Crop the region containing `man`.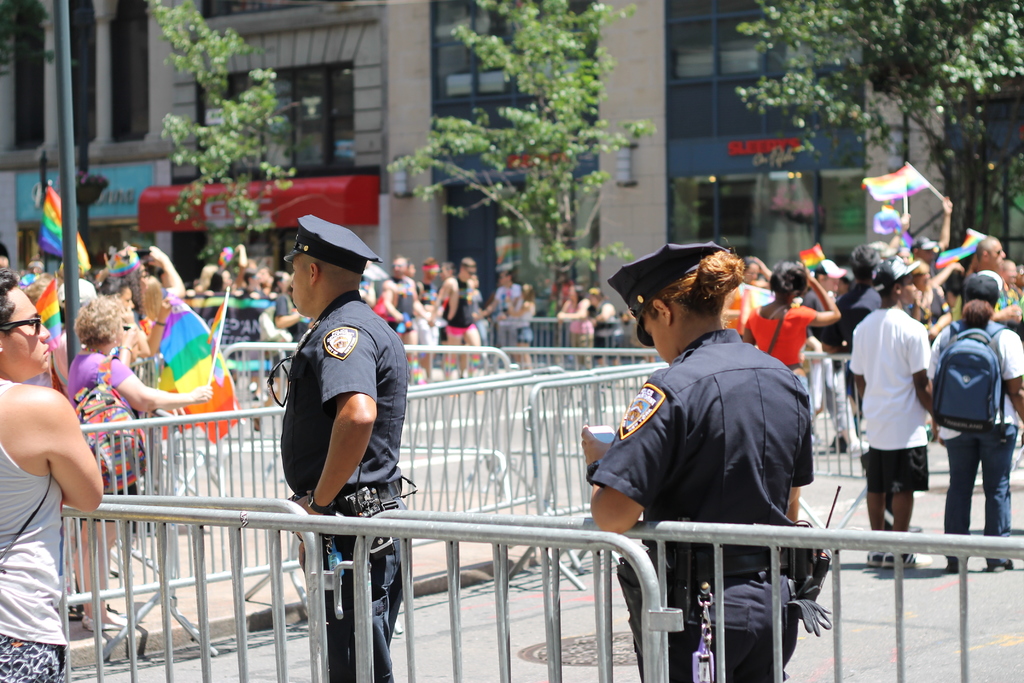
Crop region: locate(482, 269, 520, 360).
